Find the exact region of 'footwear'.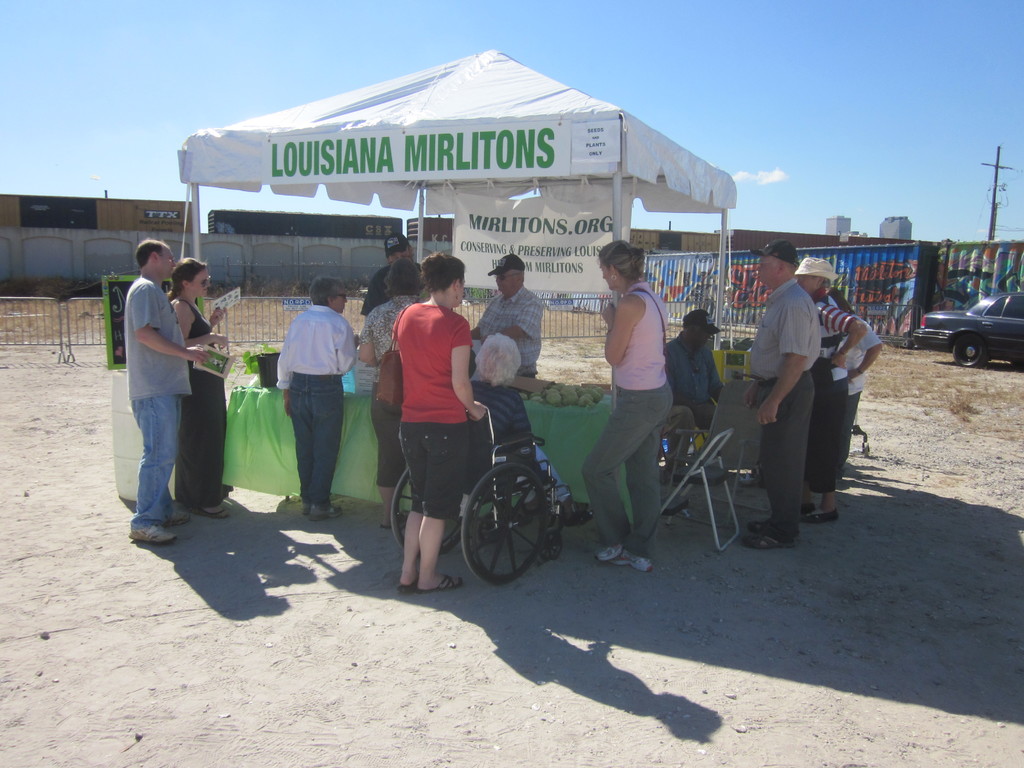
Exact region: {"x1": 612, "y1": 548, "x2": 653, "y2": 575}.
